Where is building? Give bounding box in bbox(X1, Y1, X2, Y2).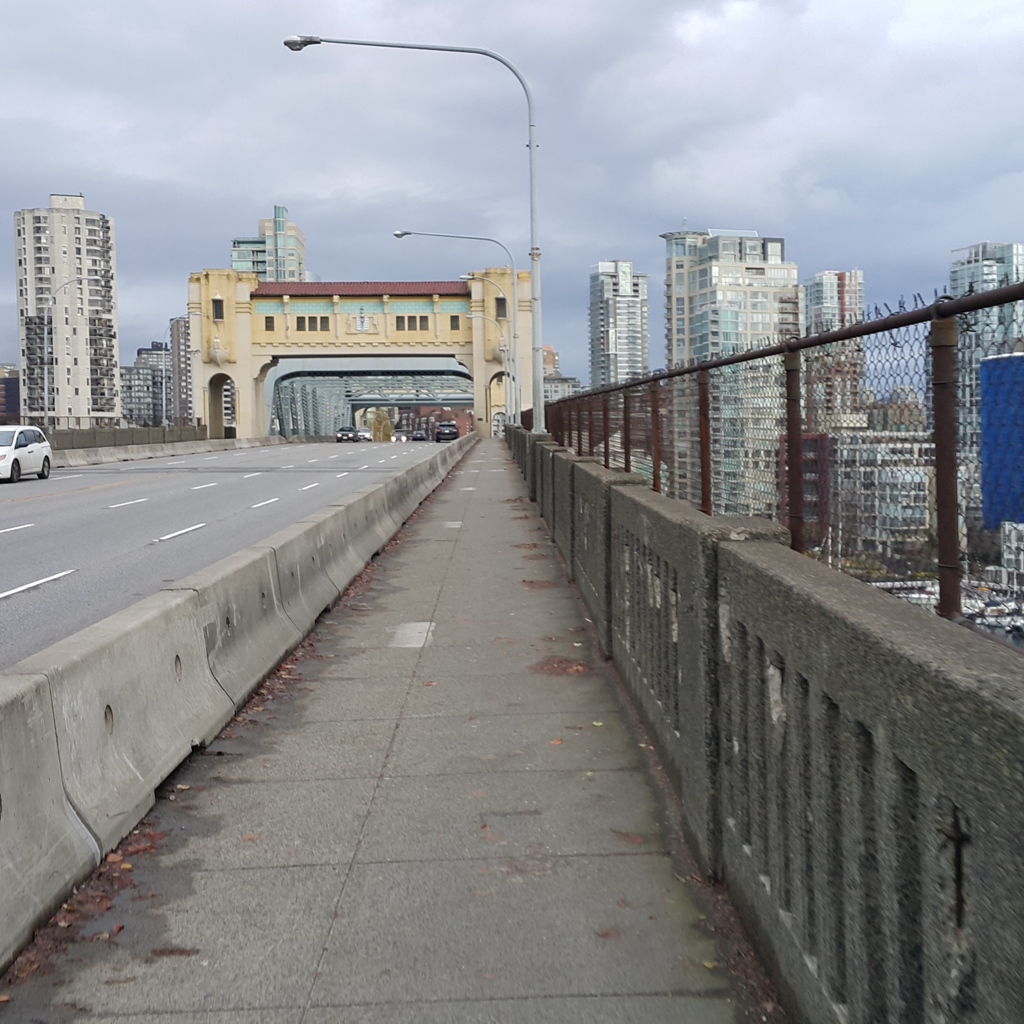
bbox(796, 266, 873, 461).
